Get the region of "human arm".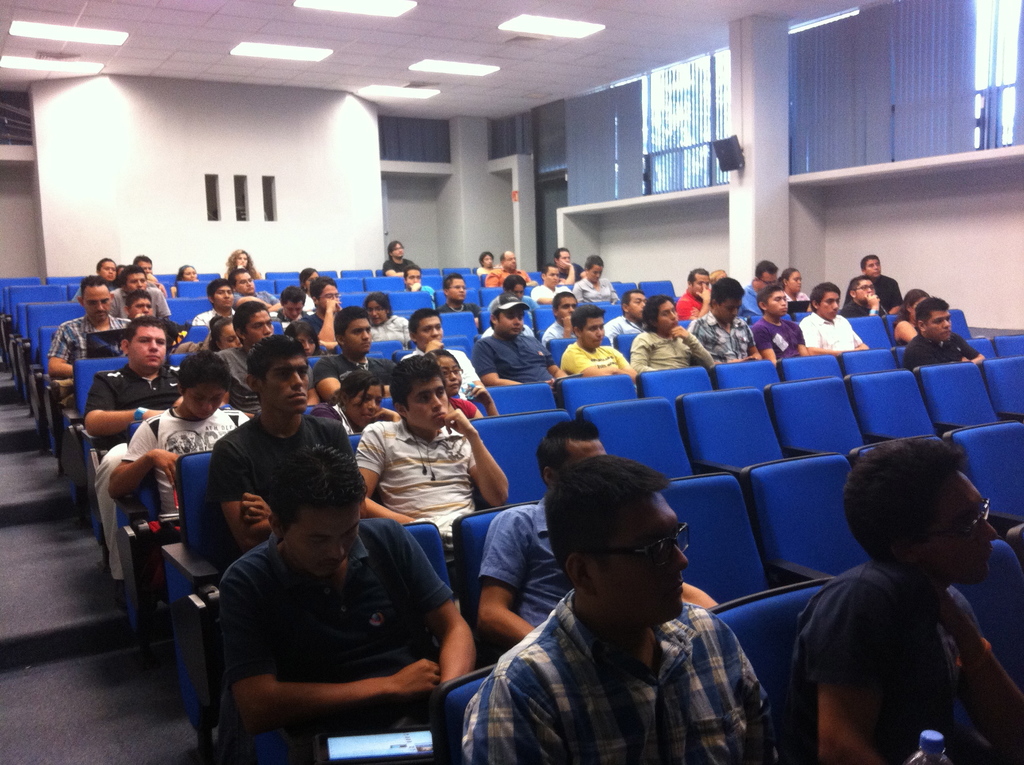
left=808, top=572, right=901, bottom=764.
